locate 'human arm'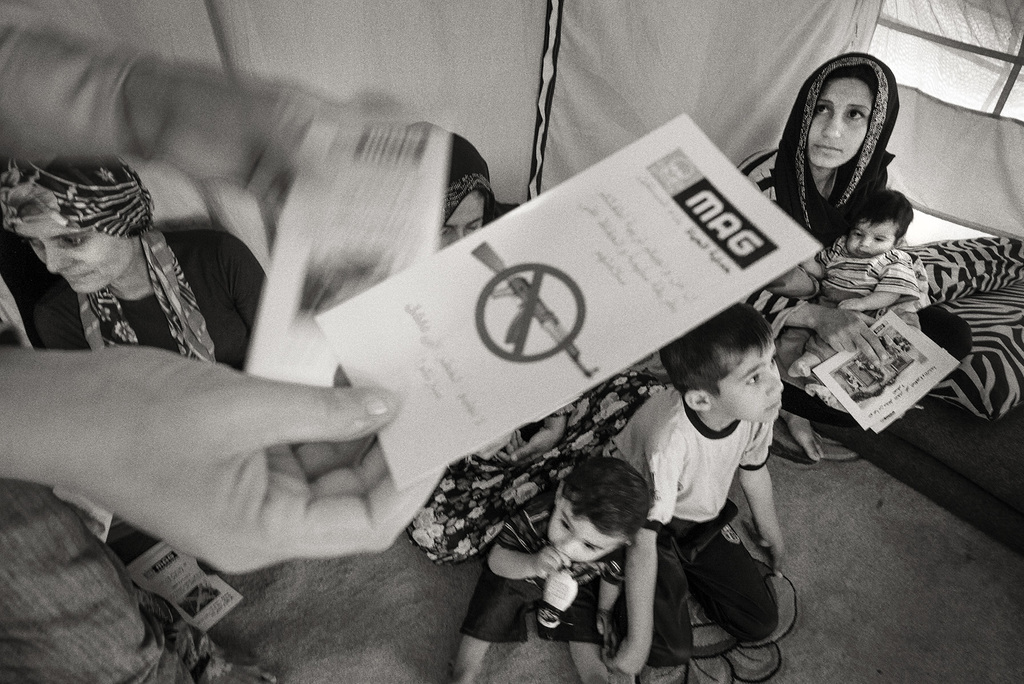
bbox(0, 17, 369, 227)
